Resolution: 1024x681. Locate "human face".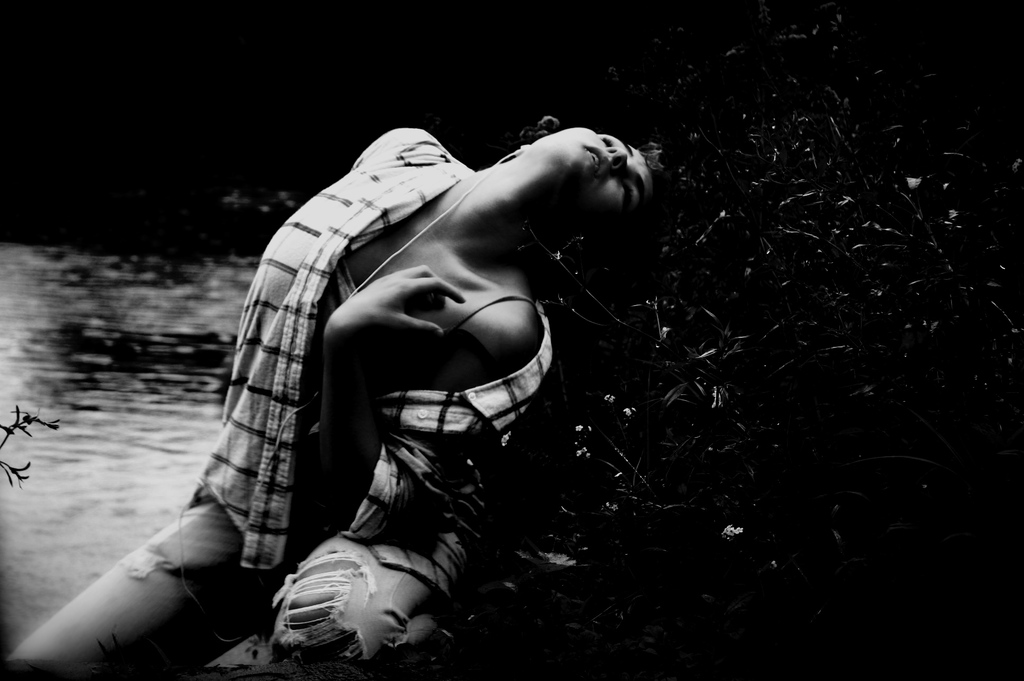
(535,129,650,209).
